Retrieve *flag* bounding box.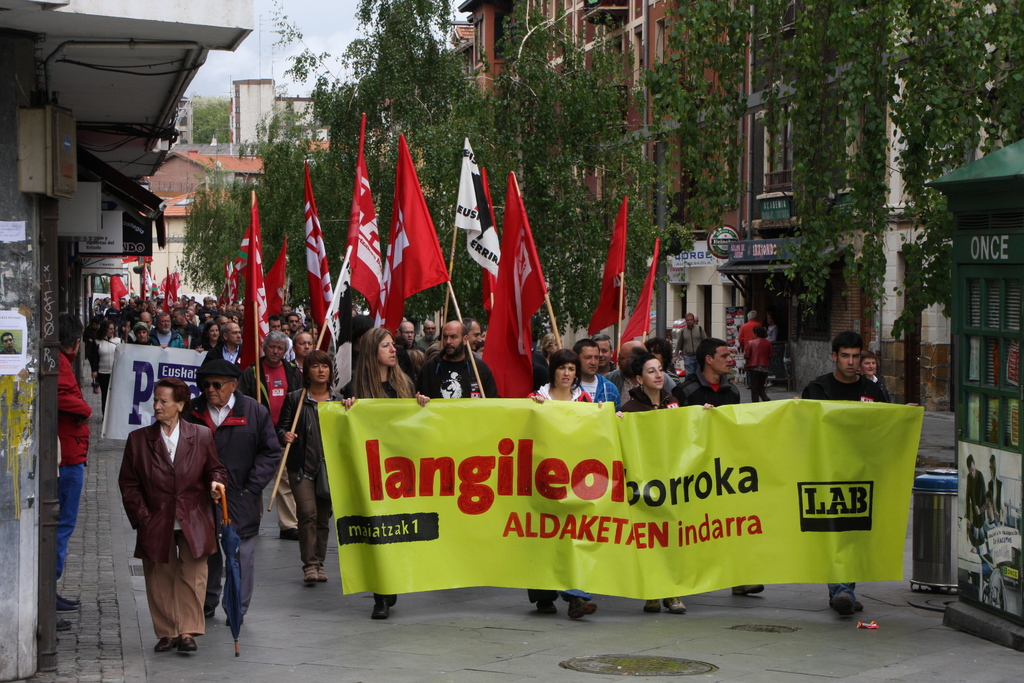
Bounding box: Rect(308, 165, 337, 355).
